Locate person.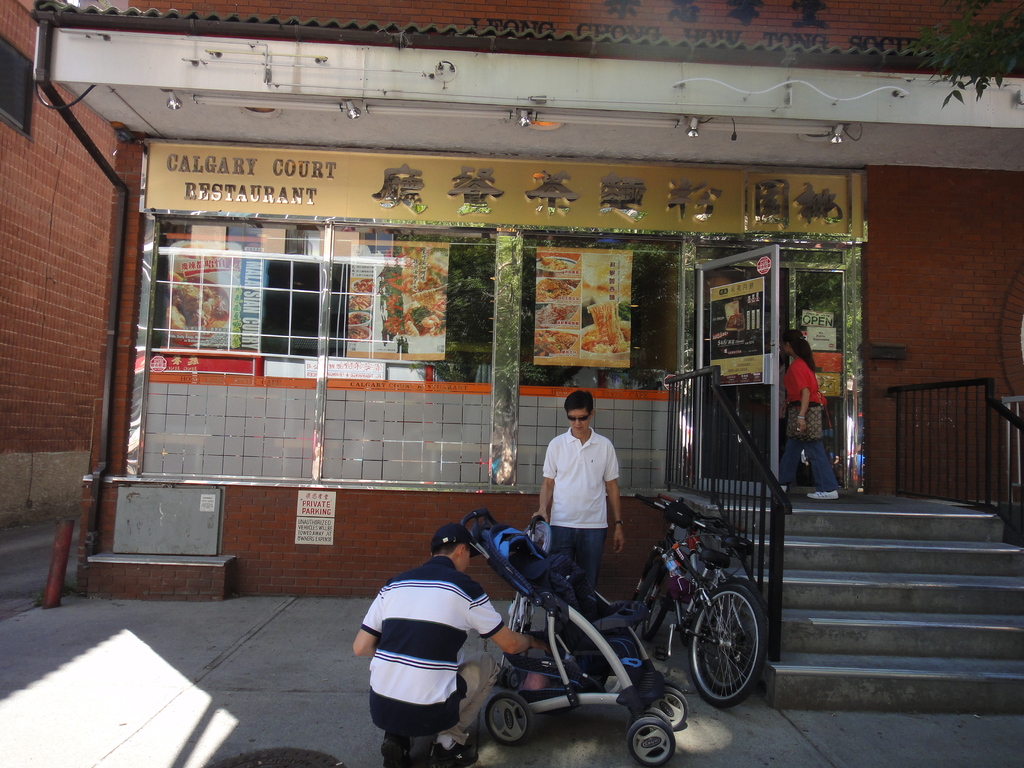
Bounding box: select_region(776, 331, 840, 503).
